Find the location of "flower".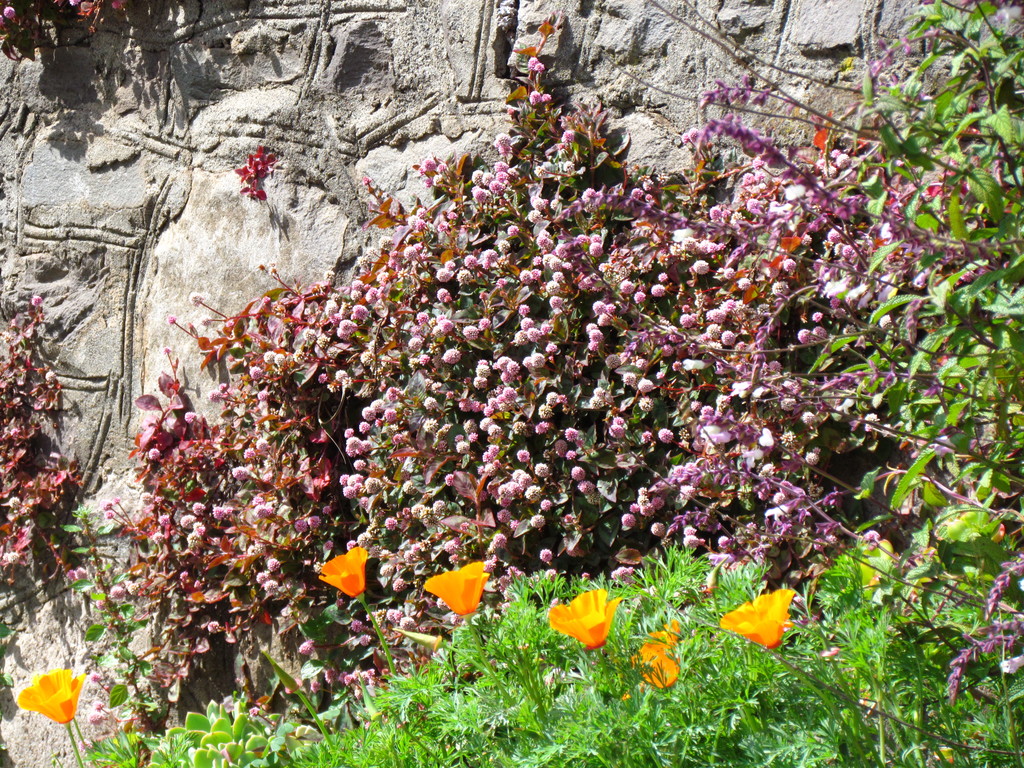
Location: rect(424, 561, 486, 621).
